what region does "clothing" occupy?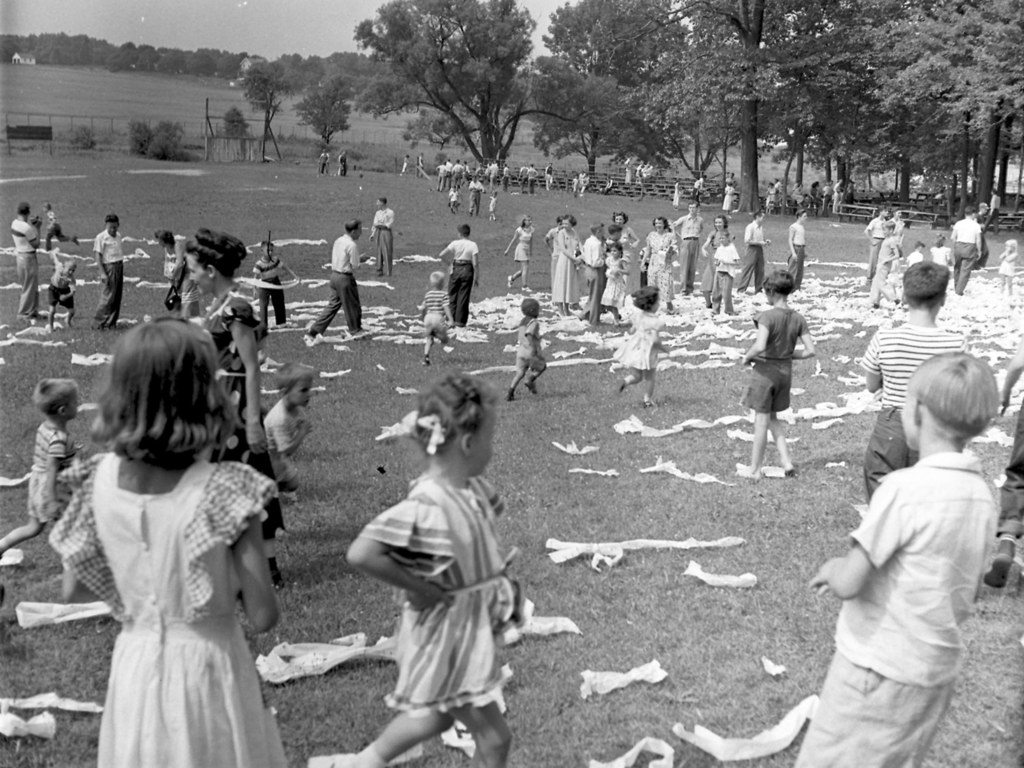
(left=512, top=315, right=547, bottom=373).
